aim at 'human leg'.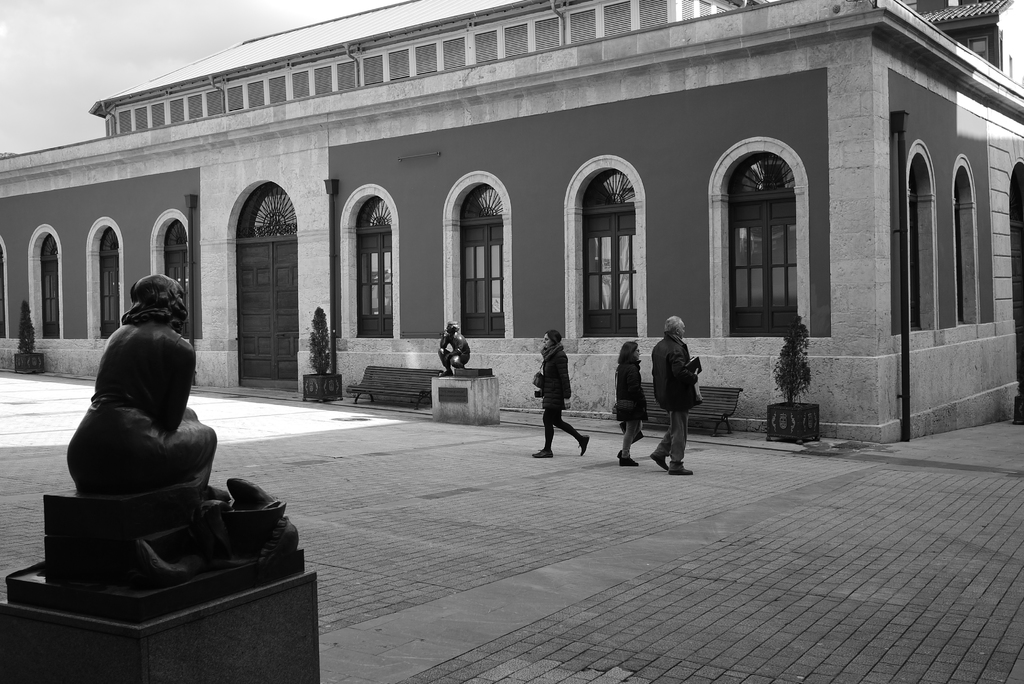
Aimed at l=619, t=399, r=635, b=465.
